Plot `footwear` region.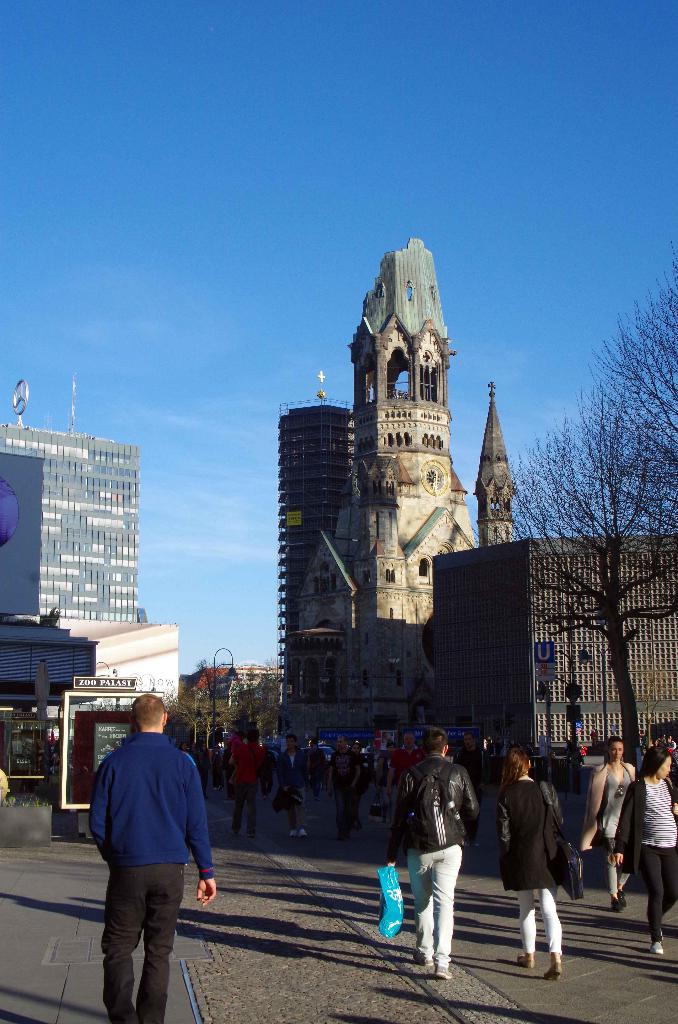
Plotted at [x1=539, y1=965, x2=560, y2=984].
